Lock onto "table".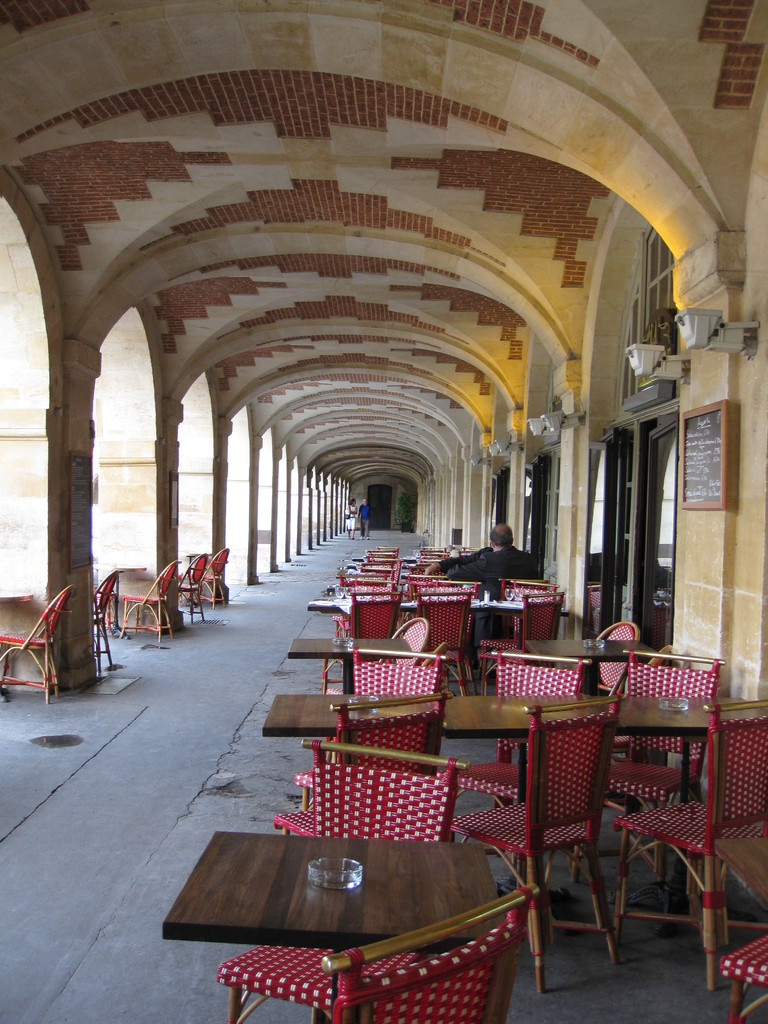
Locked: bbox=(285, 630, 419, 705).
